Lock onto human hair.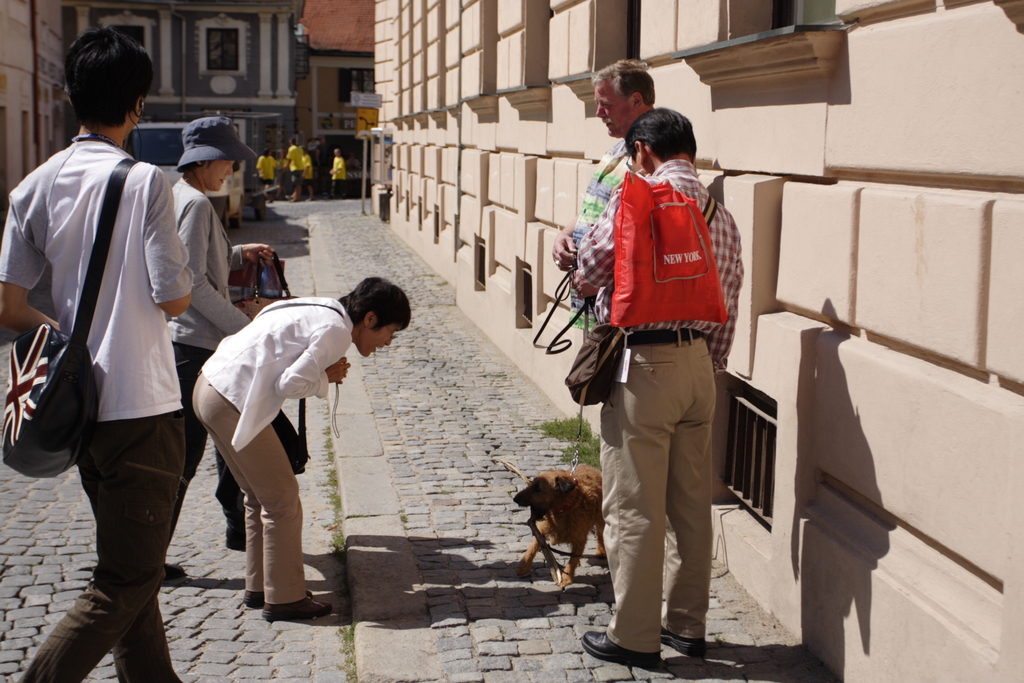
Locked: bbox=[341, 276, 410, 333].
